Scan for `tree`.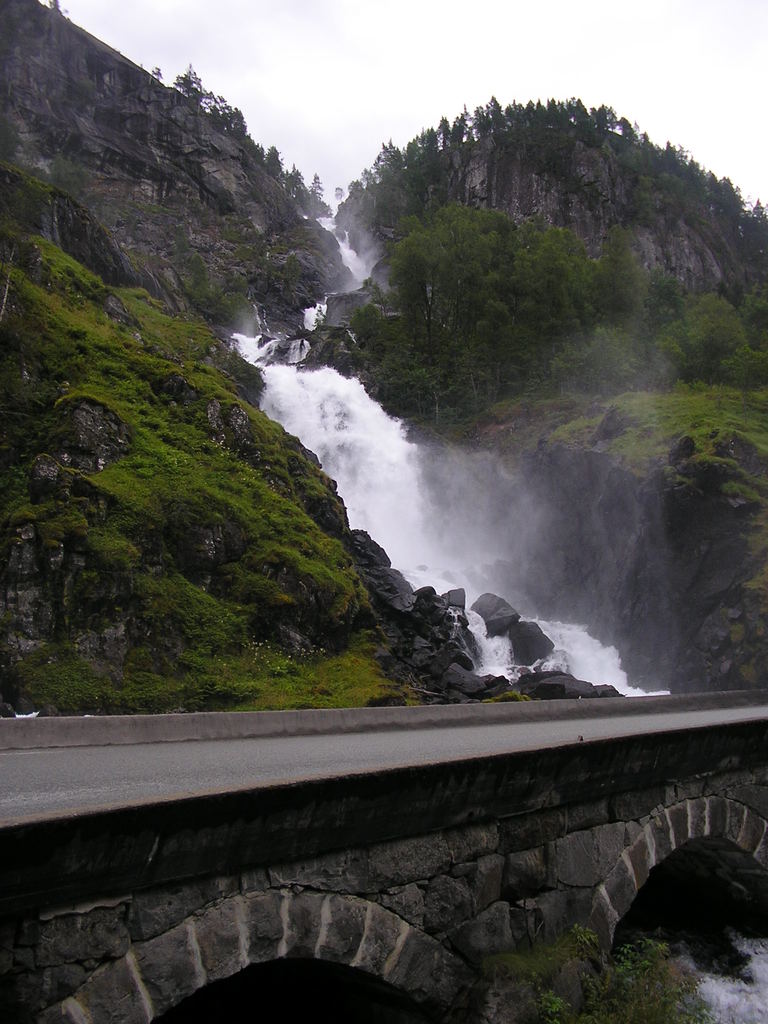
Scan result: bbox=(641, 292, 753, 407).
